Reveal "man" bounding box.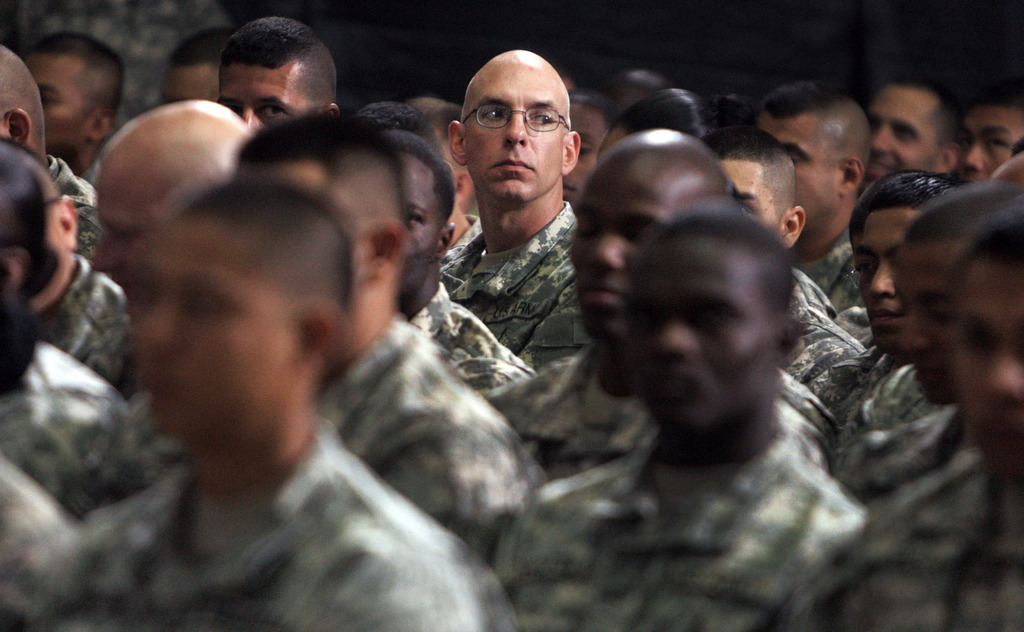
Revealed: <box>220,12,337,139</box>.
